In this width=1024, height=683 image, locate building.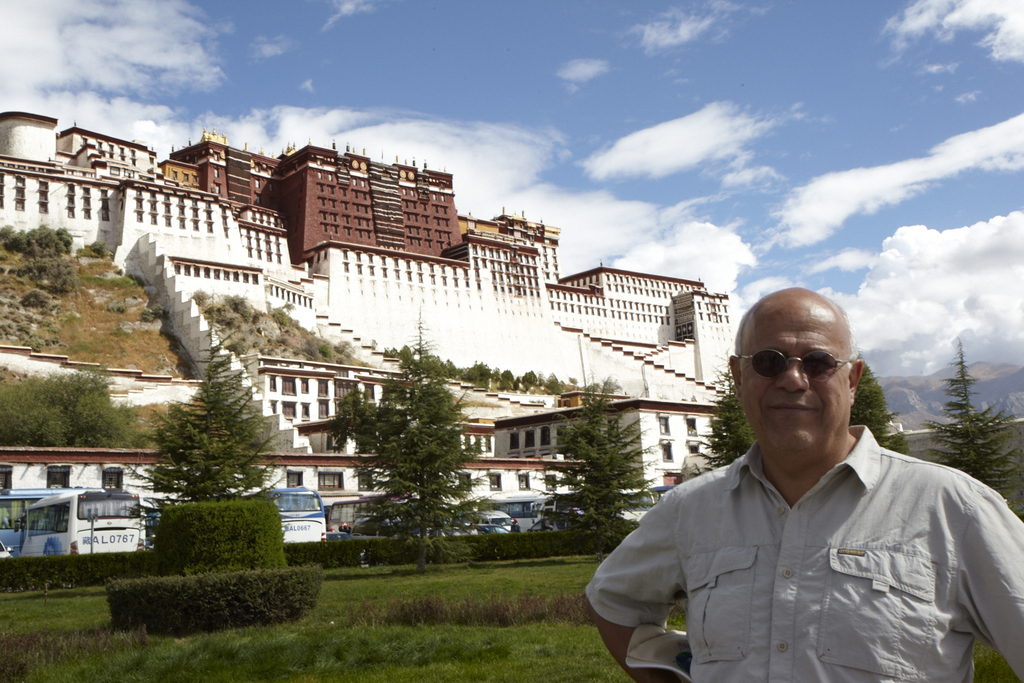
Bounding box: left=1, top=117, right=161, bottom=188.
